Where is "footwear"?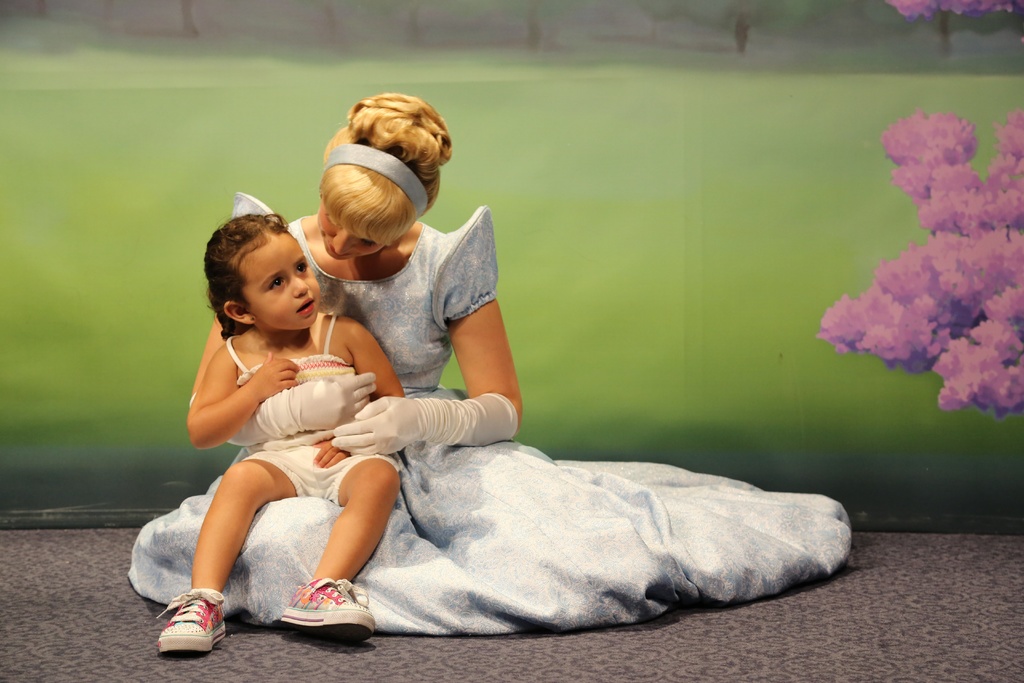
x1=271 y1=591 x2=368 y2=648.
